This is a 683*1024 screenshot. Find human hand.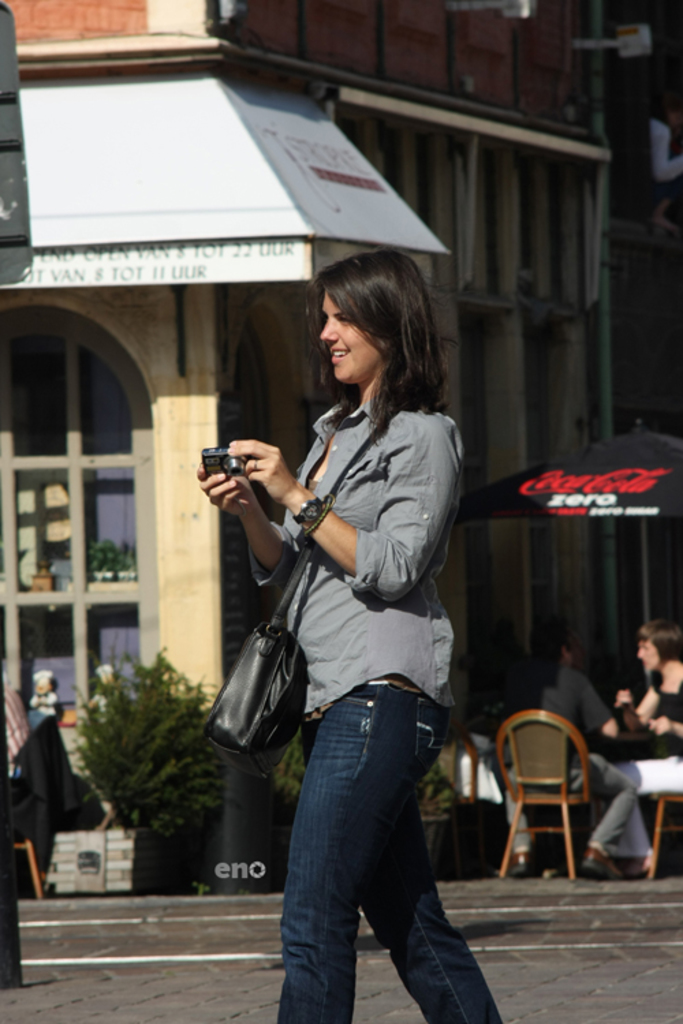
Bounding box: locate(210, 434, 306, 507).
